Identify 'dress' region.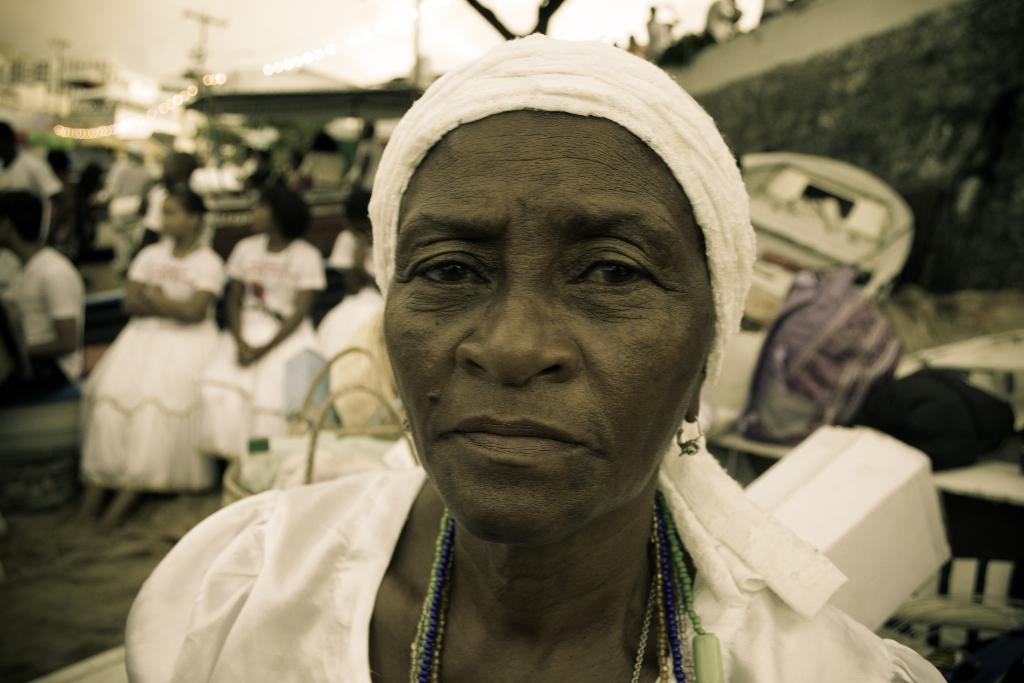
Region: 81,242,225,490.
